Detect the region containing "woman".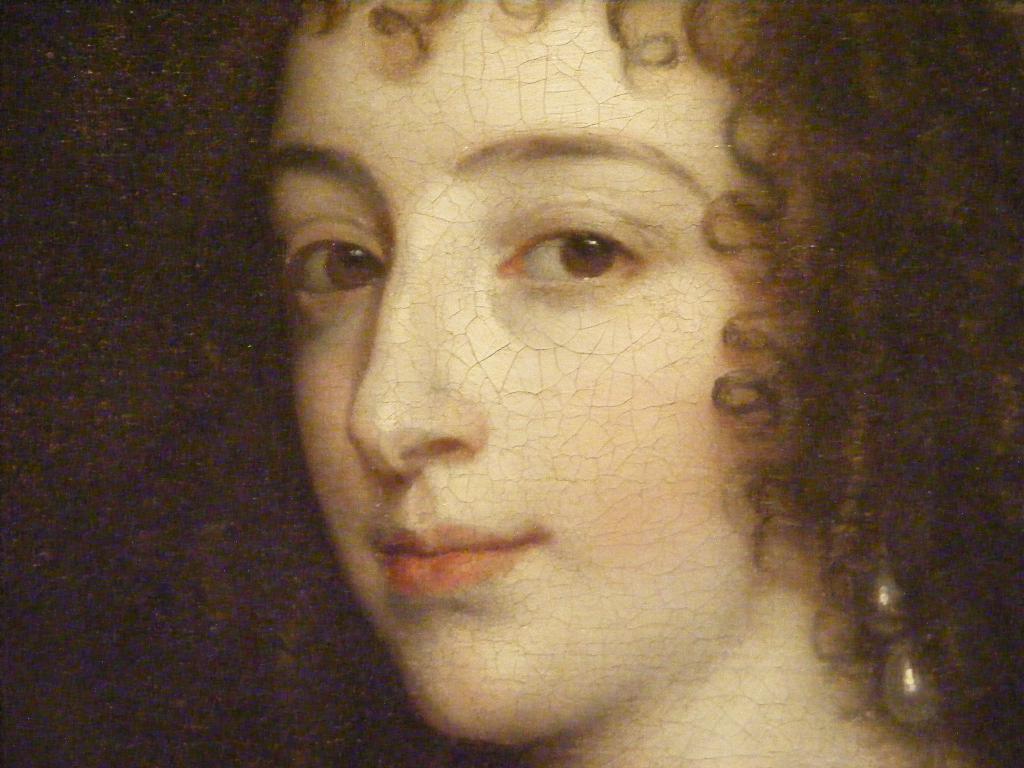
pyautogui.locateOnScreen(163, 13, 969, 762).
